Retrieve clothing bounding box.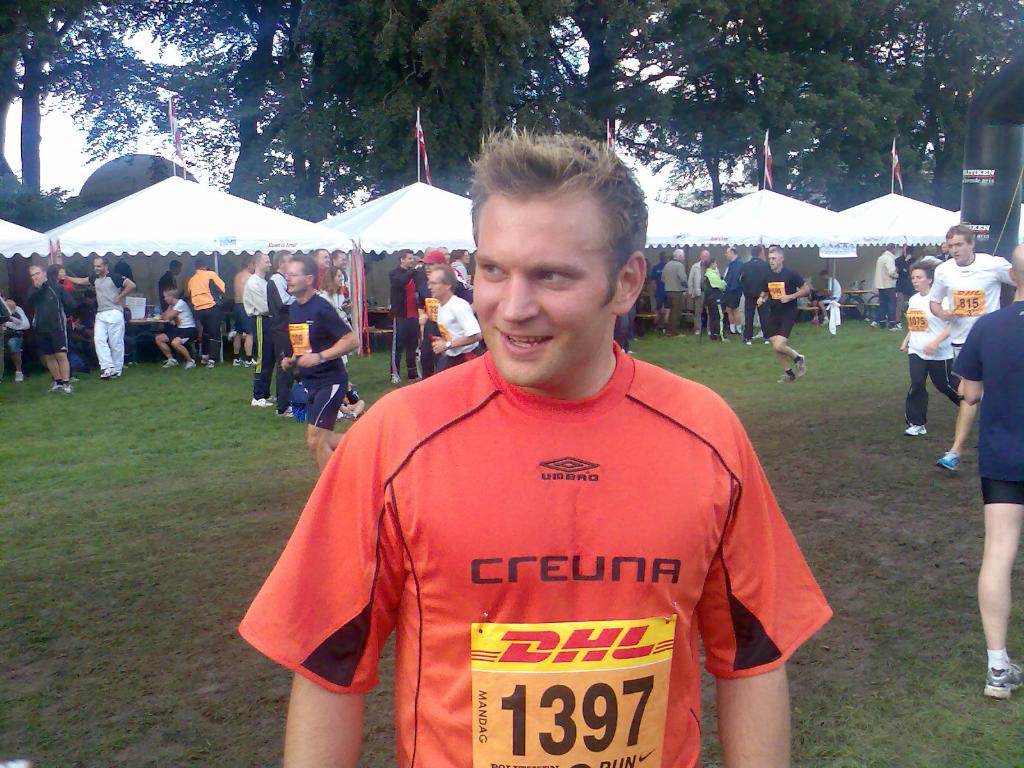
Bounding box: (x1=619, y1=303, x2=634, y2=348).
